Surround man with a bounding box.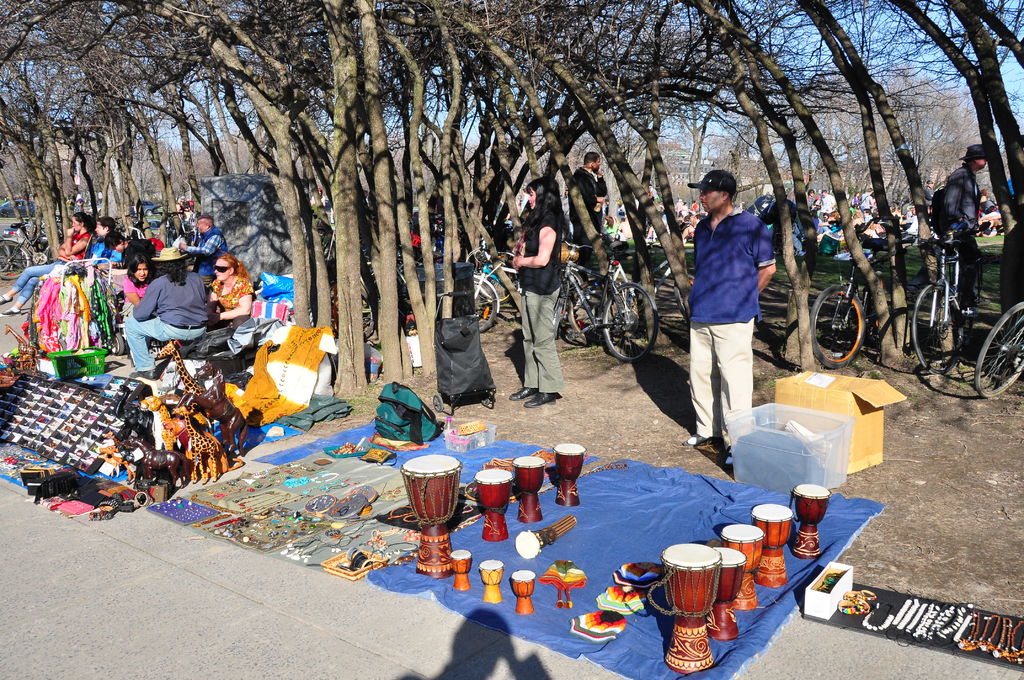
BBox(573, 152, 604, 245).
